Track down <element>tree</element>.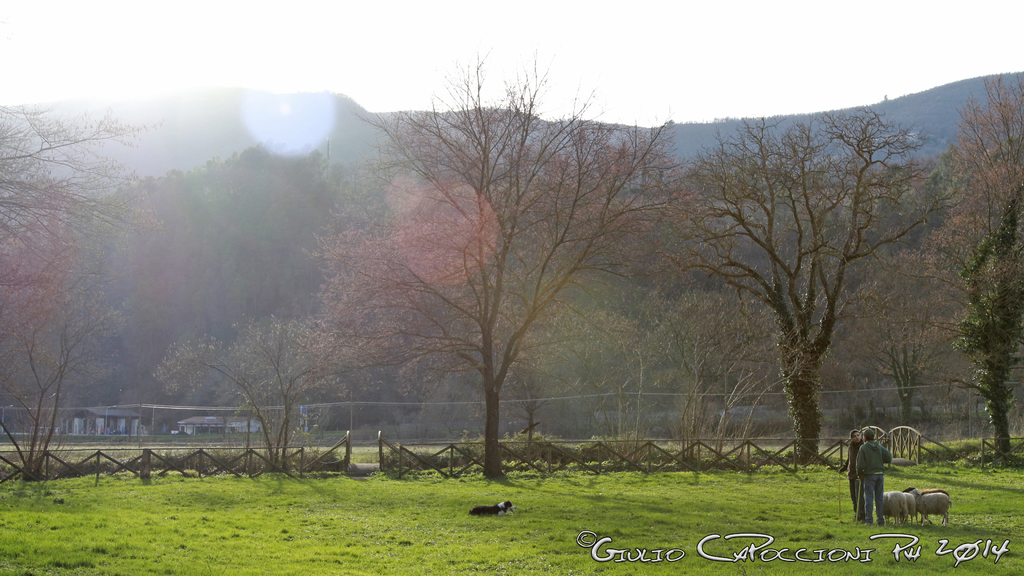
Tracked to [927, 74, 1023, 470].
